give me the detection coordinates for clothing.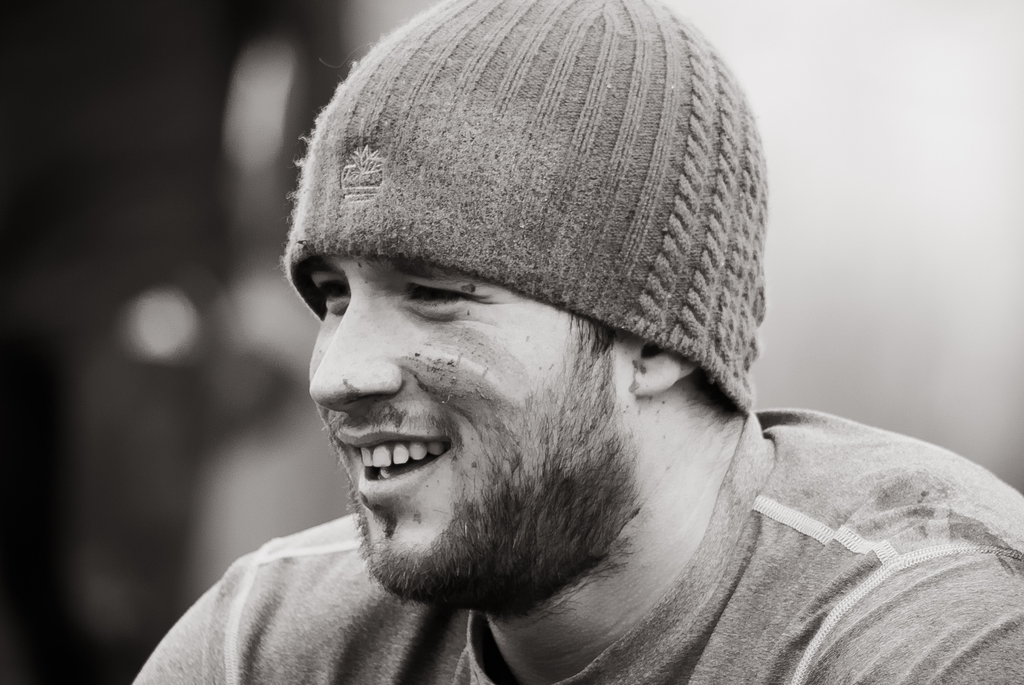
x1=132 y1=408 x2=1023 y2=684.
